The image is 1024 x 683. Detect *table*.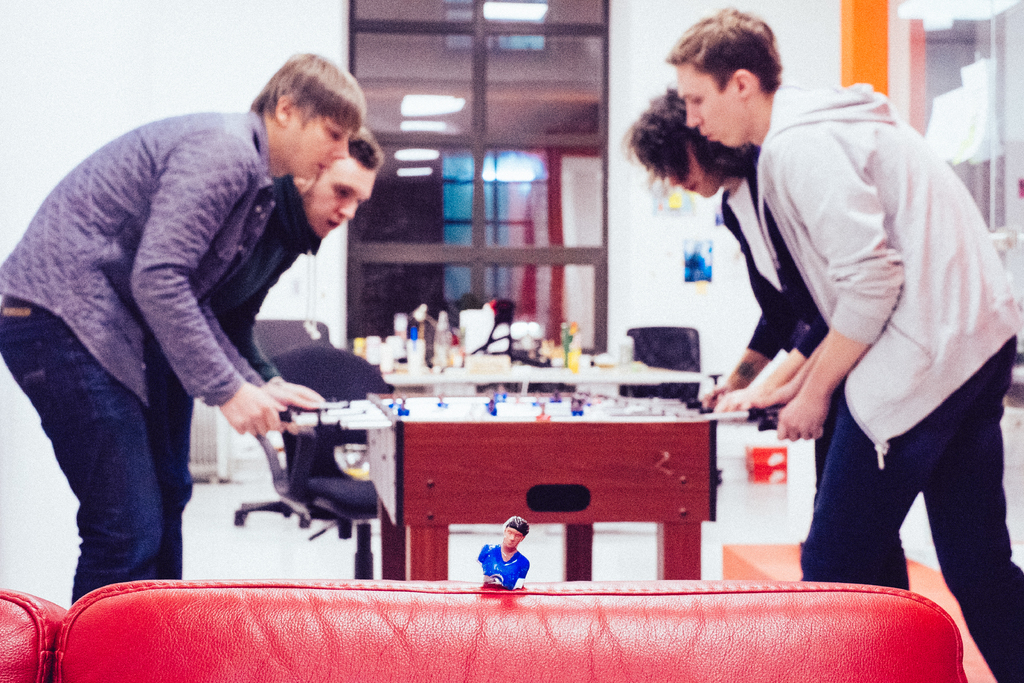
Detection: select_region(373, 387, 707, 585).
